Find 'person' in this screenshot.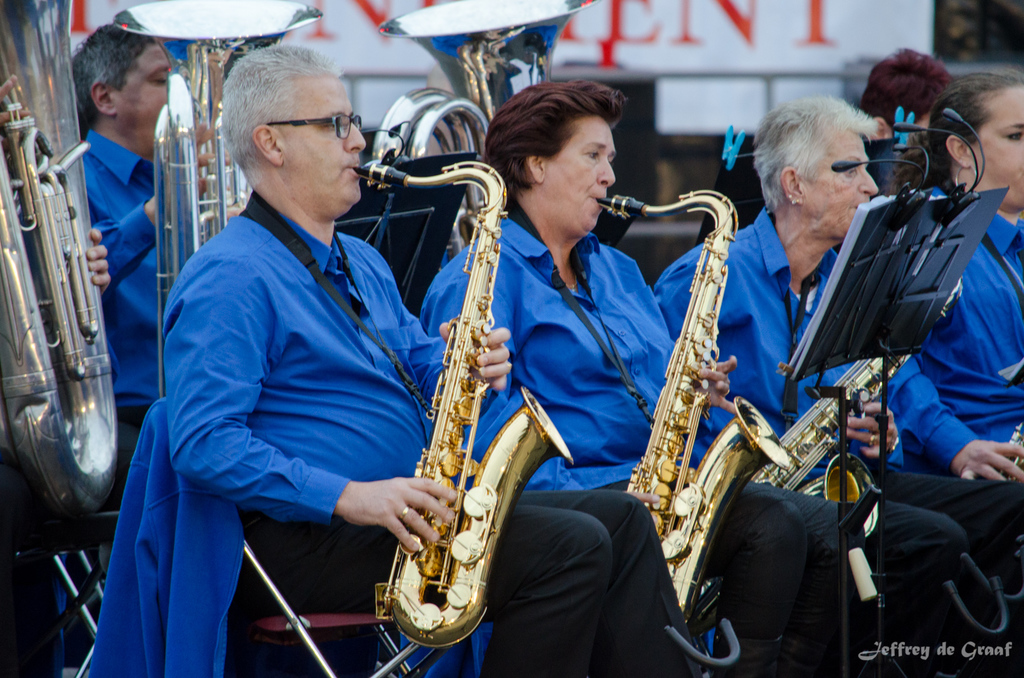
The bounding box for 'person' is region(643, 97, 1021, 677).
